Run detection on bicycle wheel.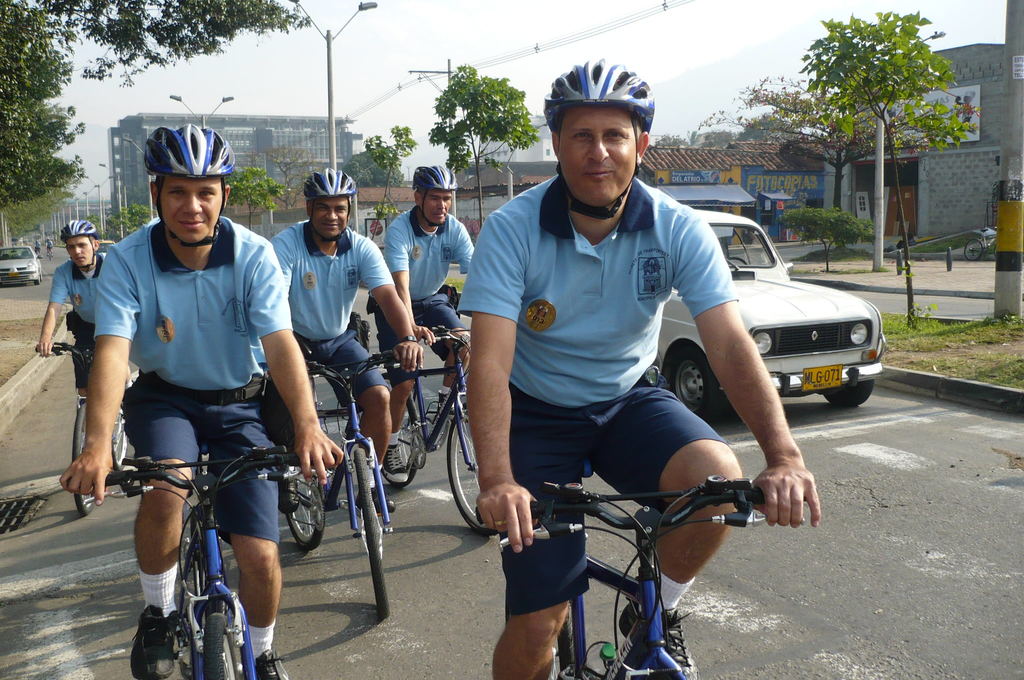
Result: select_region(65, 398, 89, 518).
